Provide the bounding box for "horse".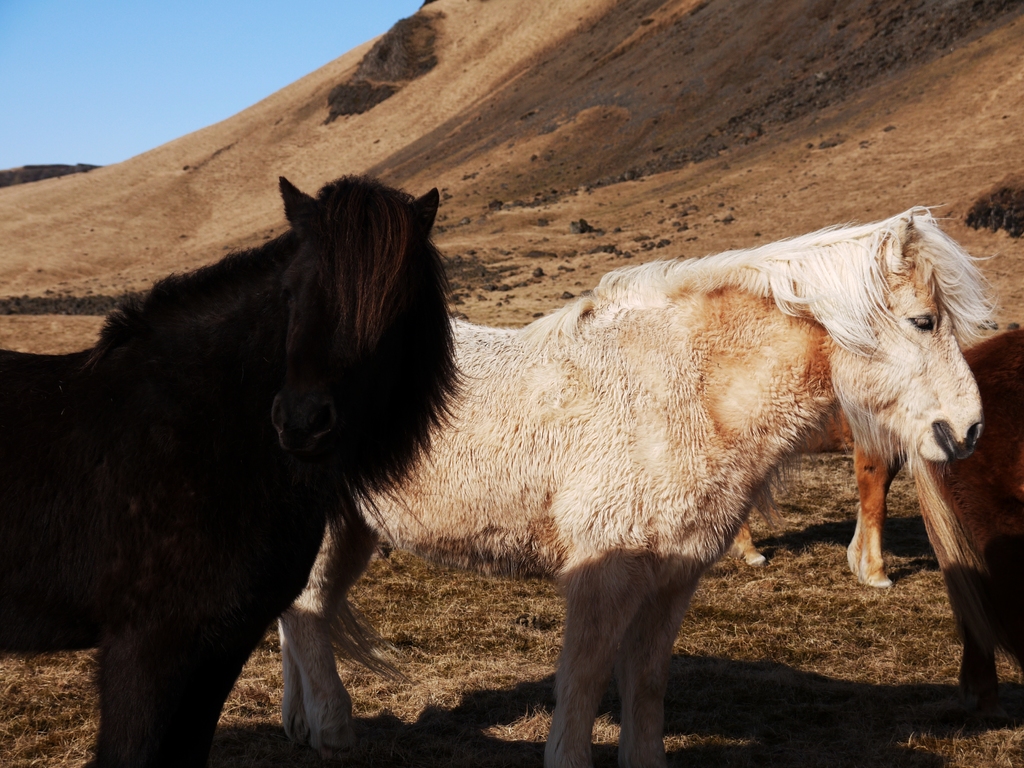
{"x1": 276, "y1": 205, "x2": 1002, "y2": 767}.
